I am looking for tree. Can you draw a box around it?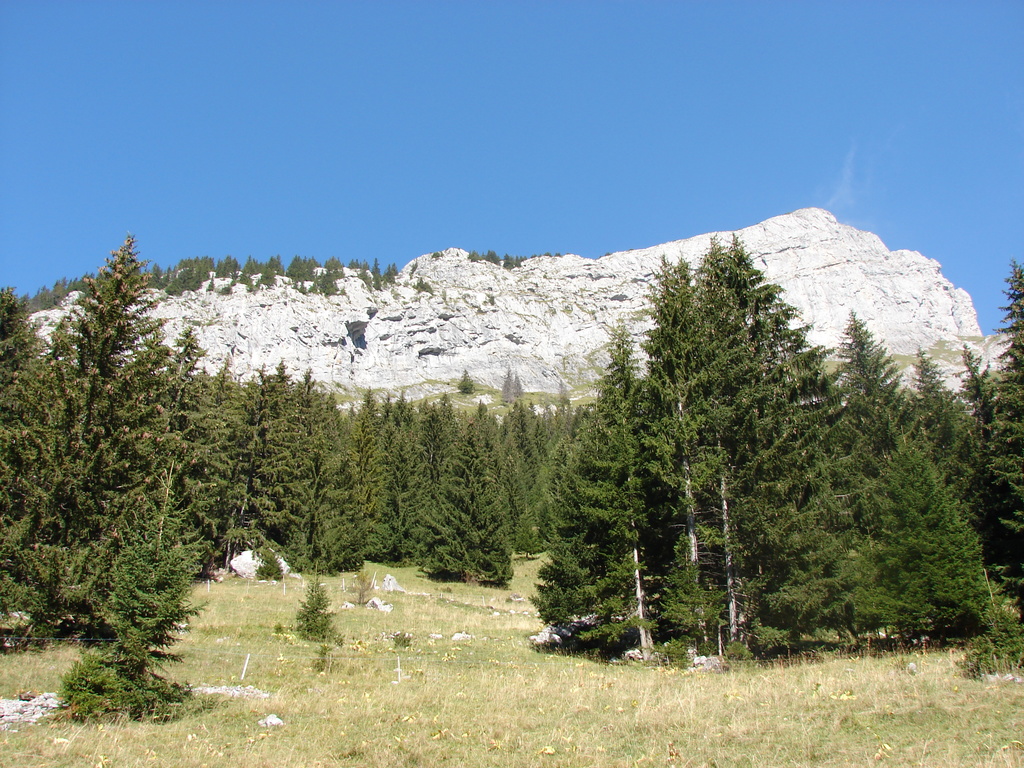
Sure, the bounding box is box(60, 454, 194, 719).
